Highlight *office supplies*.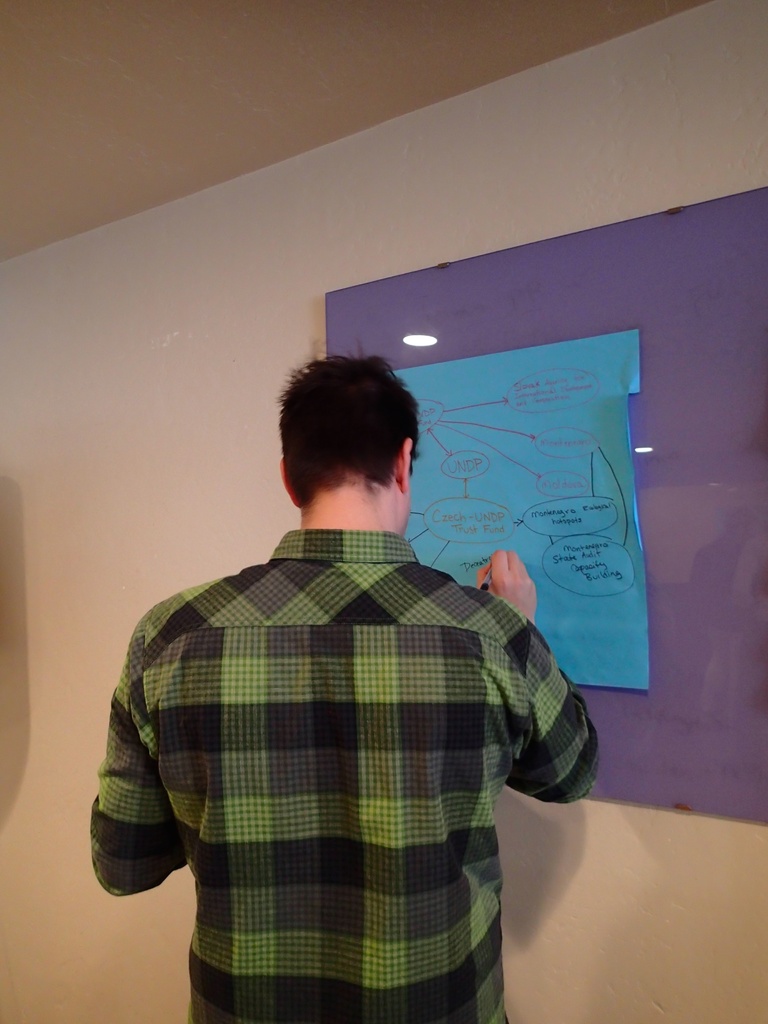
Highlighted region: (x1=403, y1=332, x2=655, y2=689).
